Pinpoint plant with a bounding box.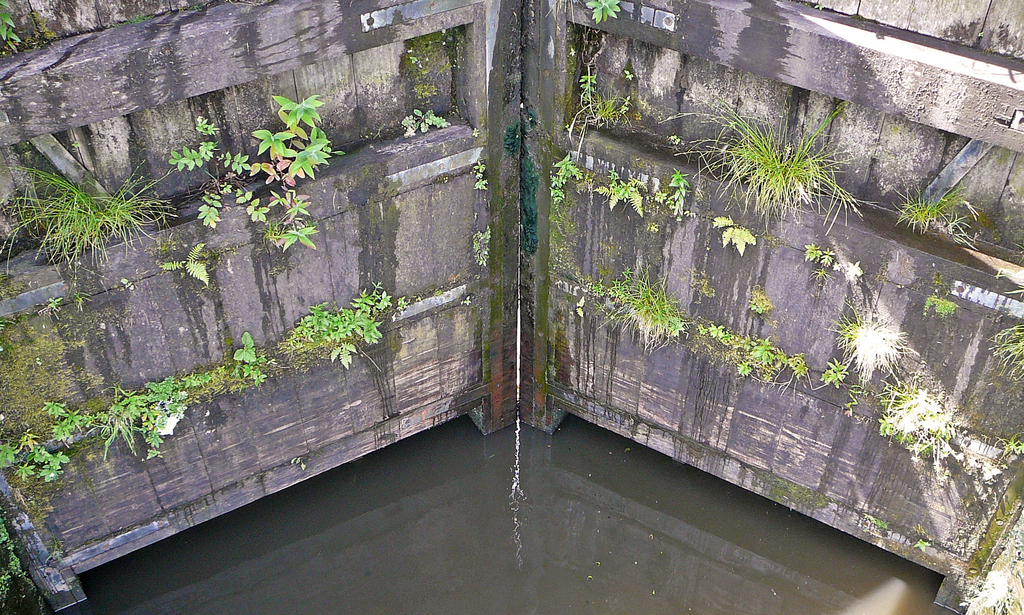
163,243,216,288.
